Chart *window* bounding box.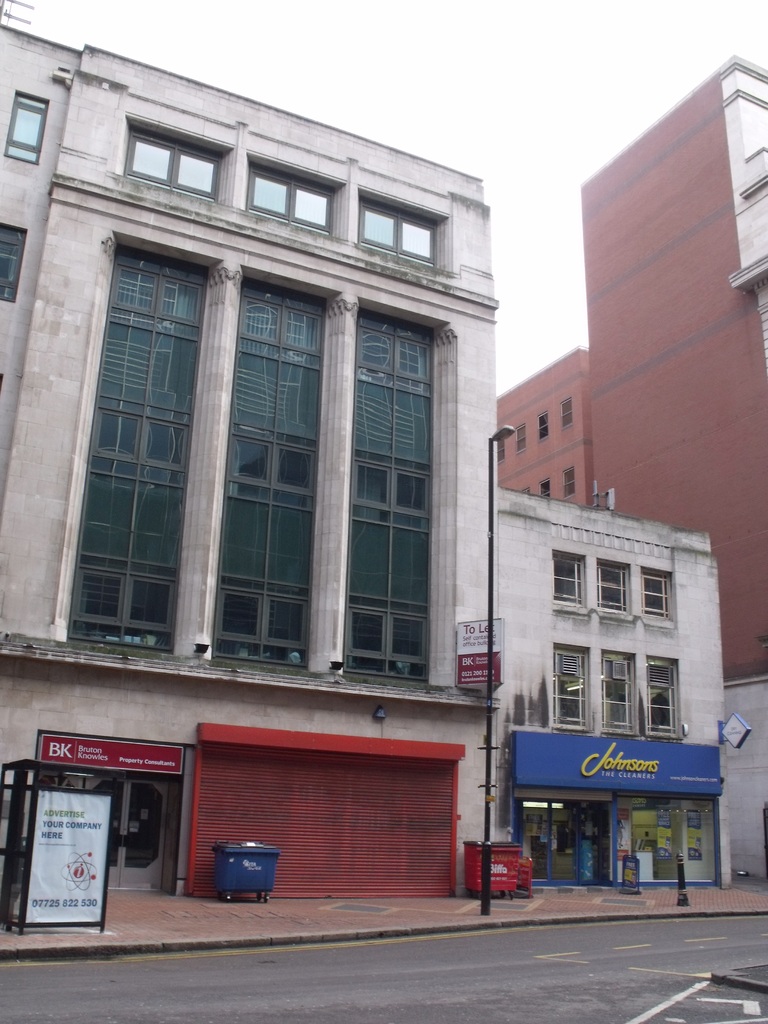
Charted: (left=552, top=644, right=585, bottom=728).
